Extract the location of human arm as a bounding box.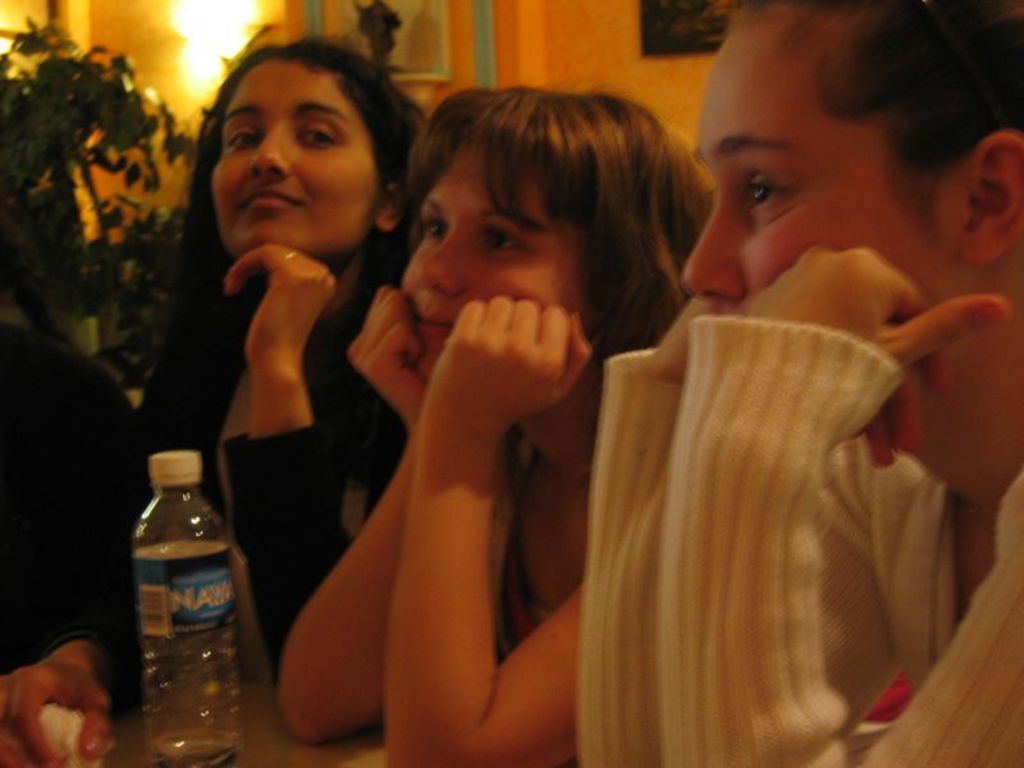
<bbox>659, 242, 1023, 767</bbox>.
